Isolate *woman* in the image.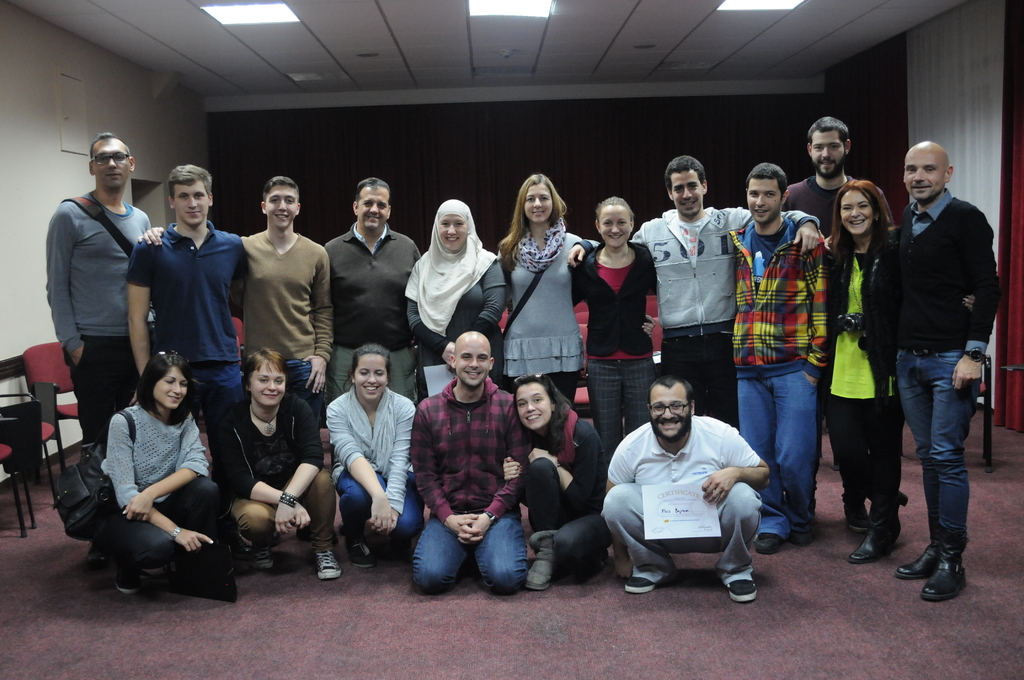
Isolated region: BBox(499, 173, 589, 397).
